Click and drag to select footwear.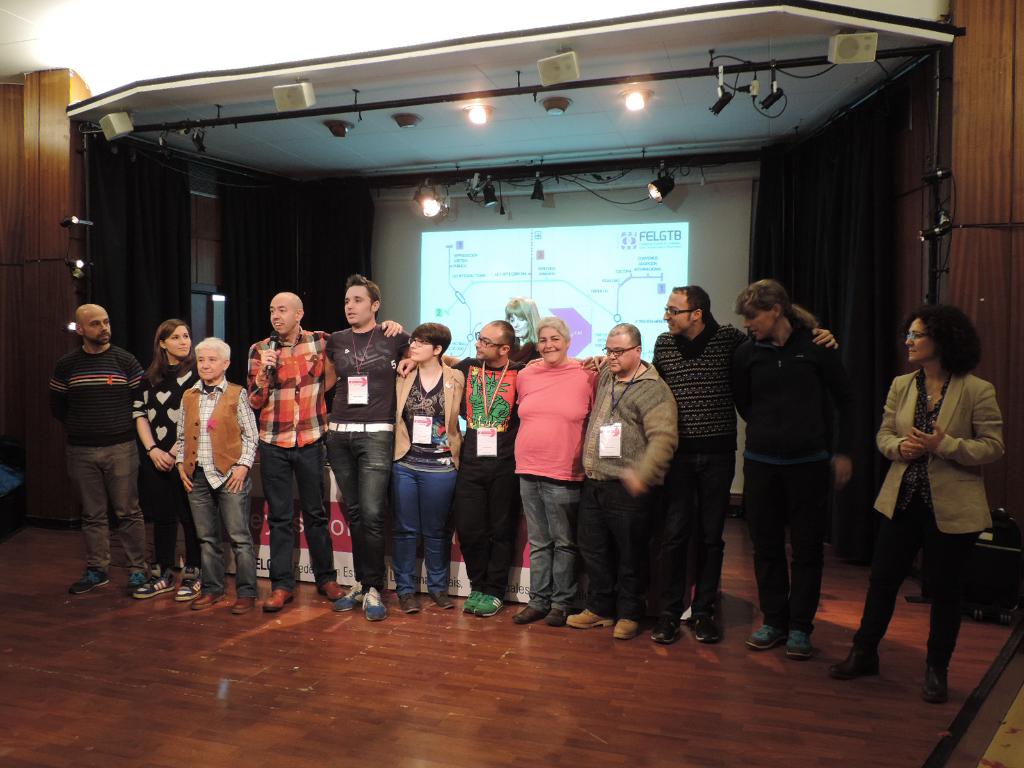
Selection: bbox=(517, 606, 547, 622).
